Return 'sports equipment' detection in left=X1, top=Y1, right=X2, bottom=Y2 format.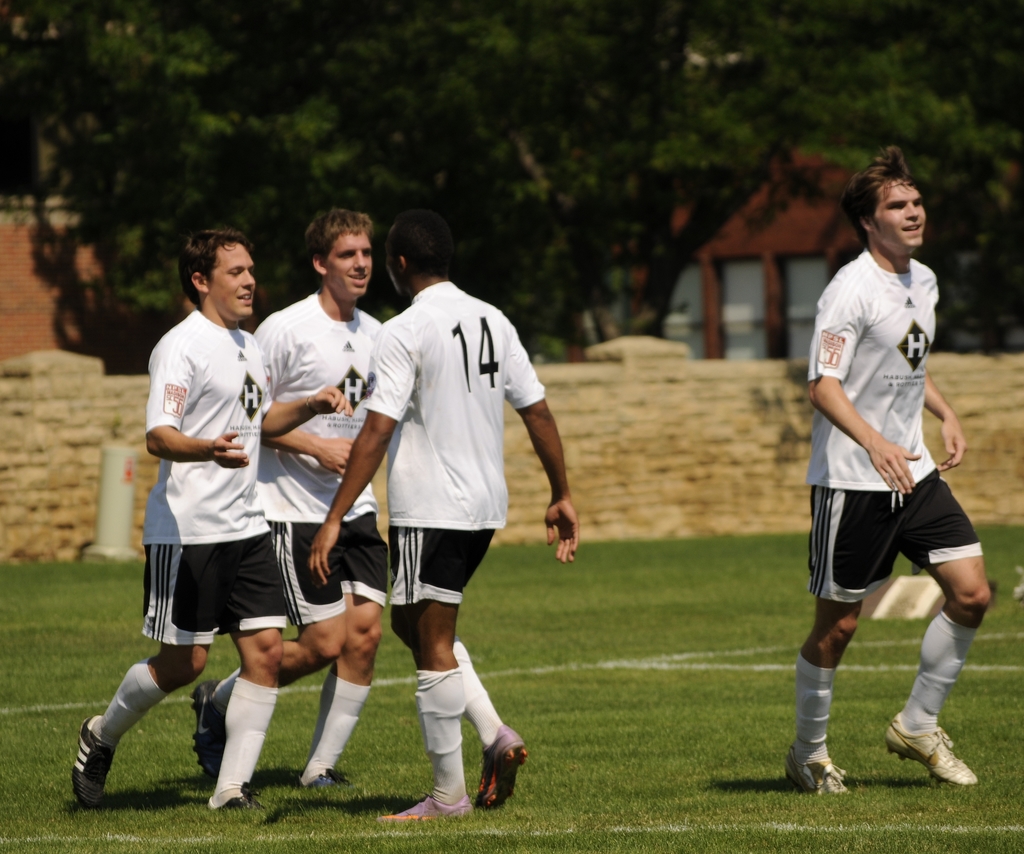
left=375, top=791, right=475, bottom=823.
